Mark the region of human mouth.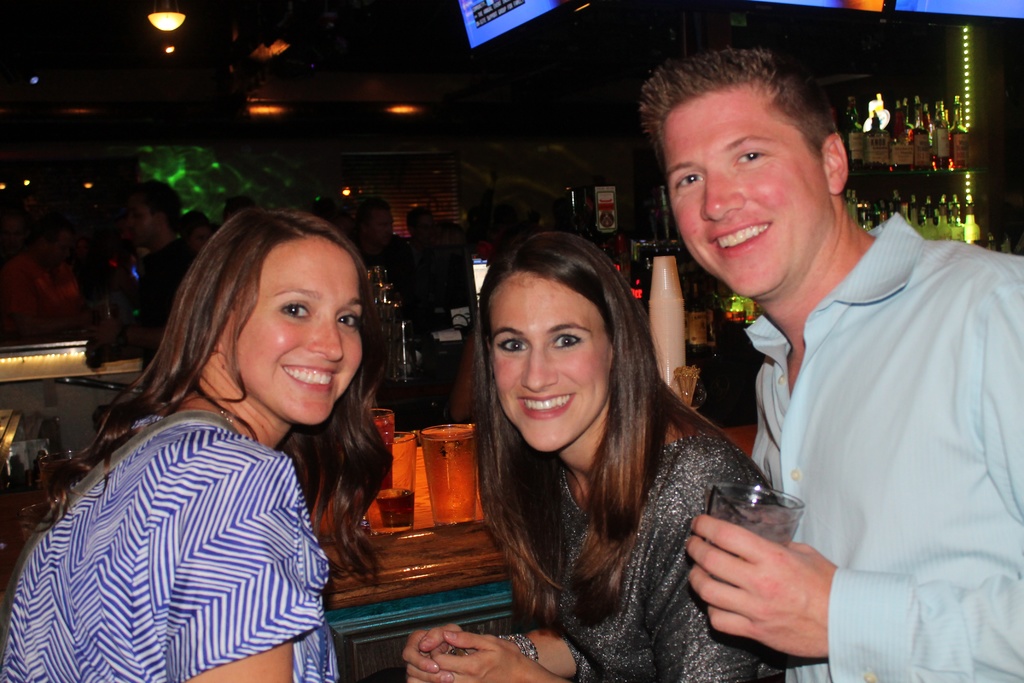
Region: box=[516, 391, 575, 422].
